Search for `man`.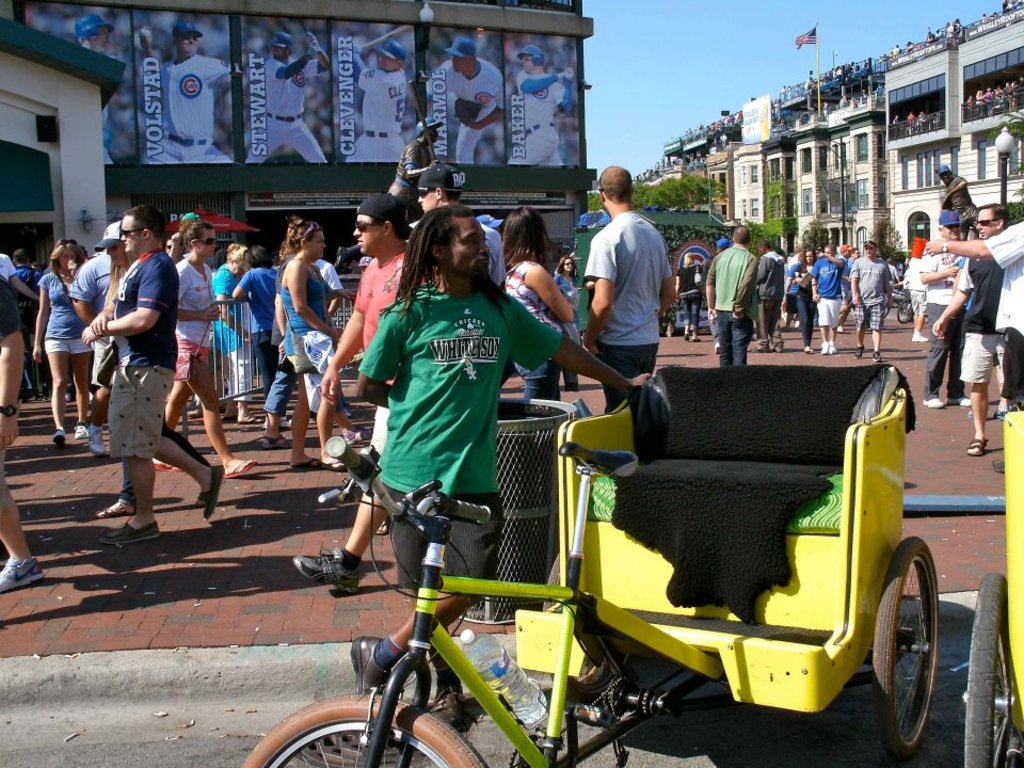
Found at x1=816 y1=237 x2=841 y2=350.
